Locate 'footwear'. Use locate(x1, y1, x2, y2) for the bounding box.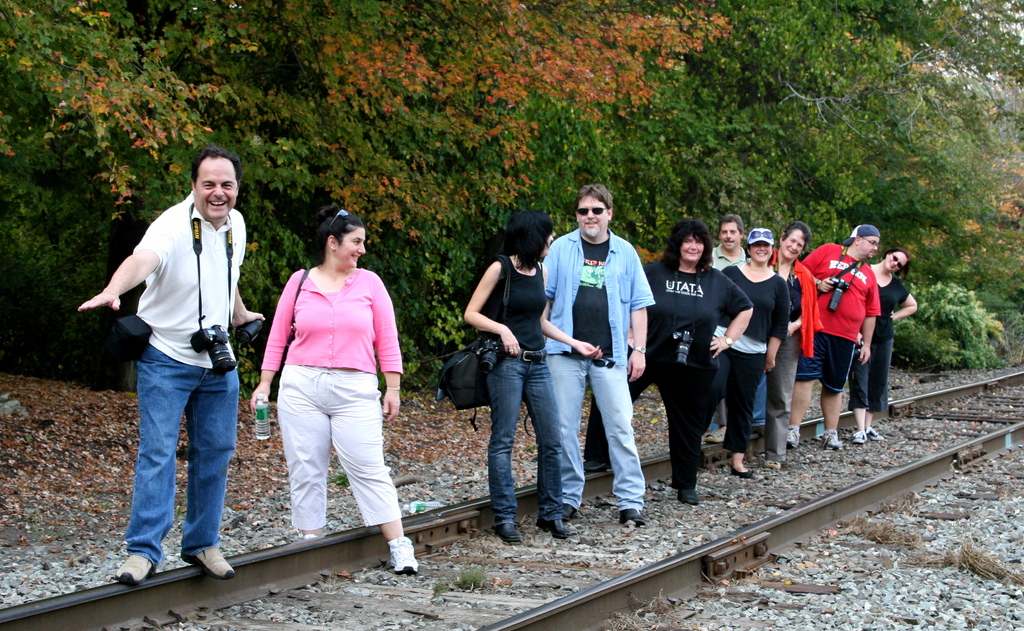
locate(491, 516, 522, 543).
